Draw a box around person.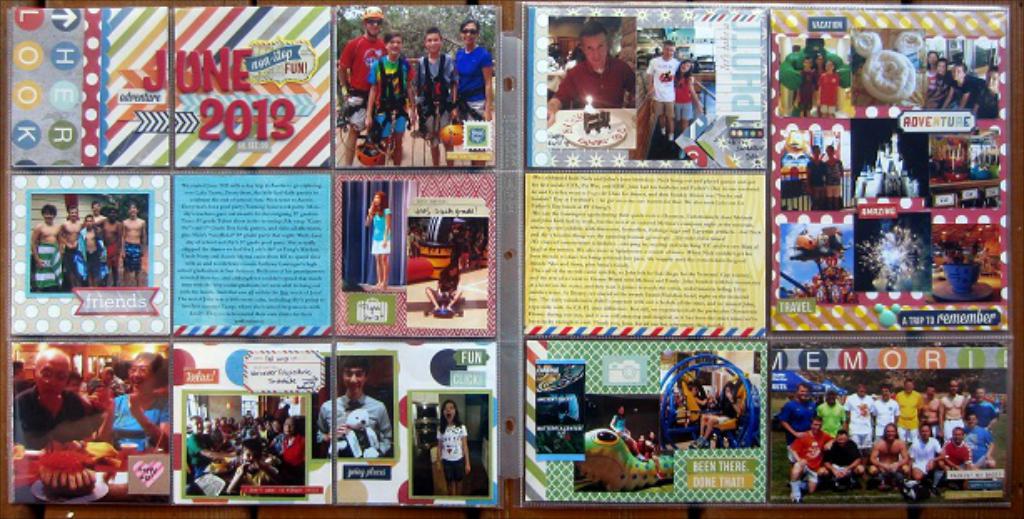
942:60:982:118.
